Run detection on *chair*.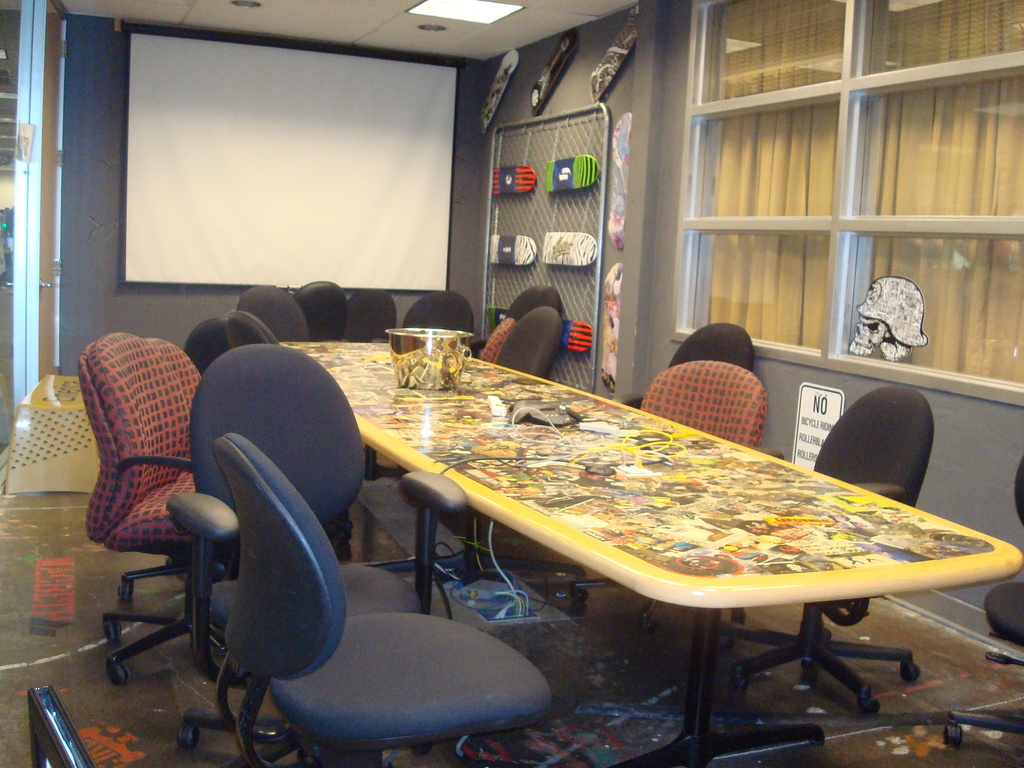
Result: [x1=170, y1=344, x2=467, y2=767].
